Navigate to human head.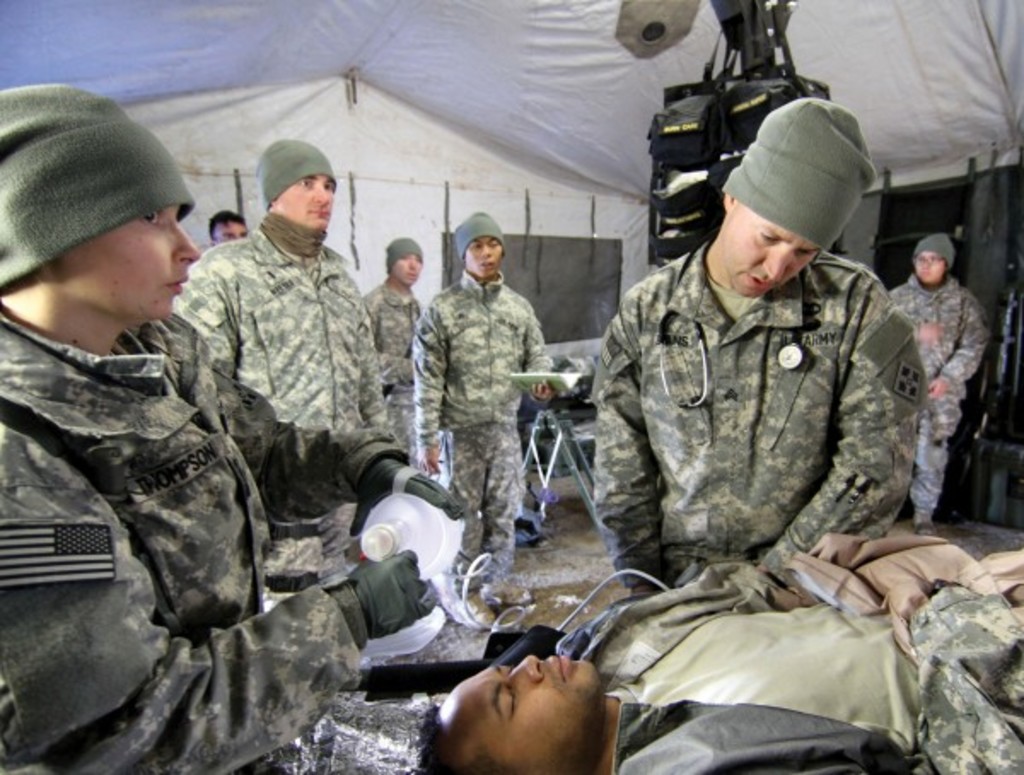
Navigation target: Rect(31, 94, 179, 347).
